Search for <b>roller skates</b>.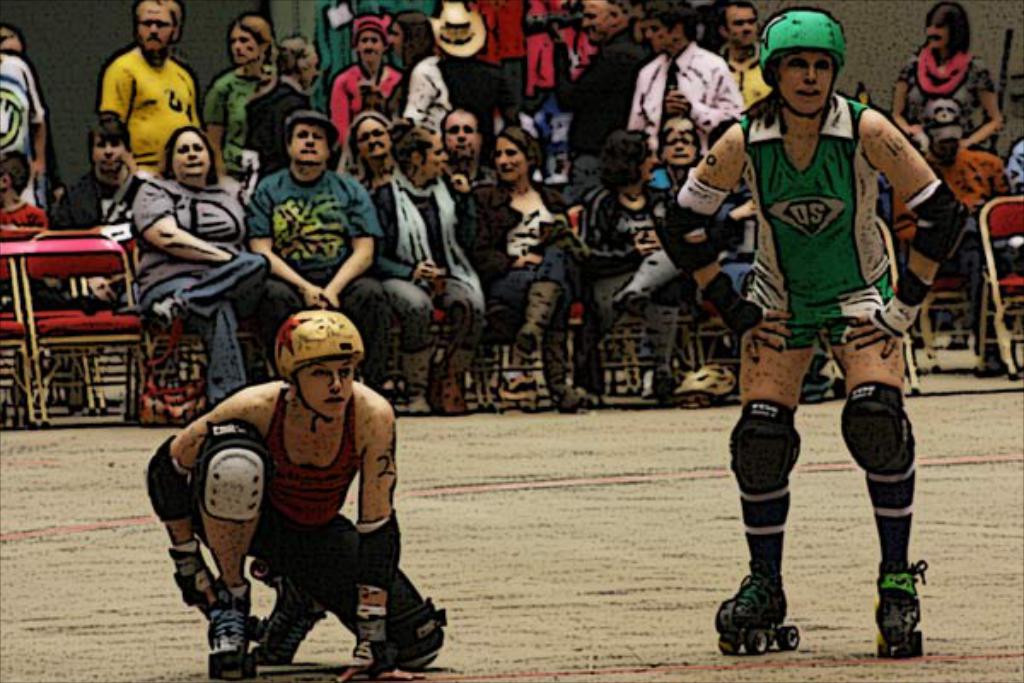
Found at left=251, top=575, right=331, bottom=669.
